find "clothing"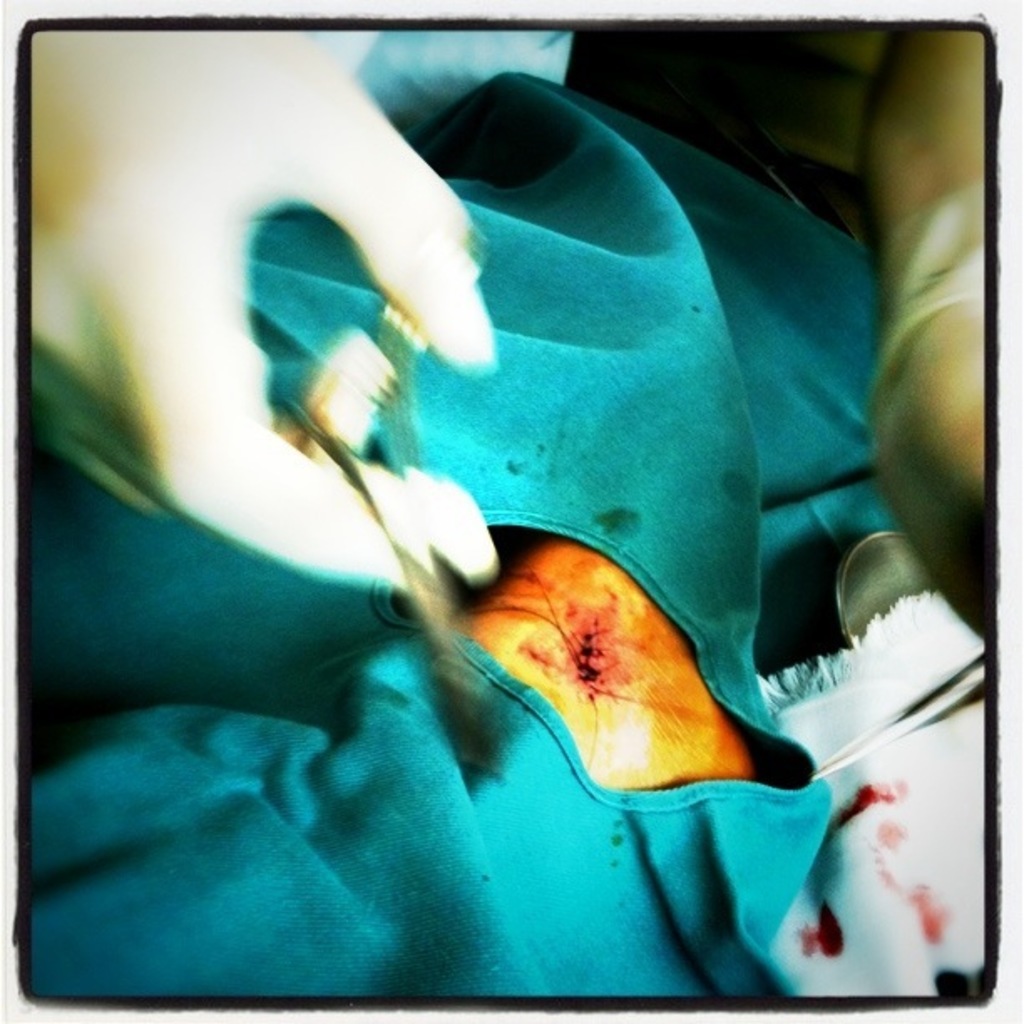
[x1=3, y1=8, x2=940, y2=1004]
